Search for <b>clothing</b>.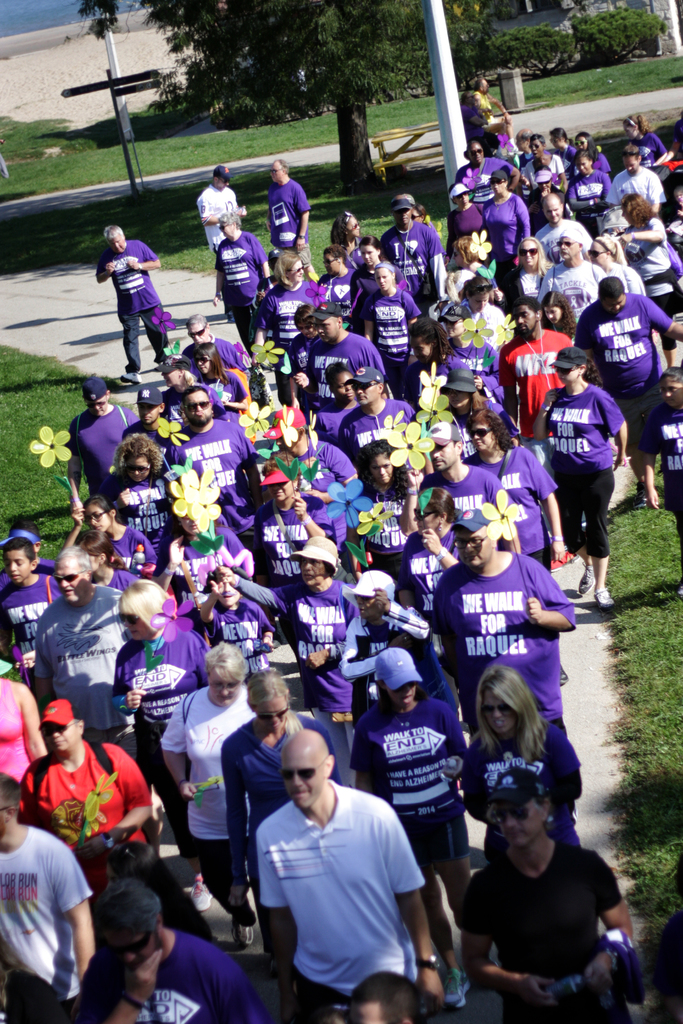
Found at (461,715,577,863).
